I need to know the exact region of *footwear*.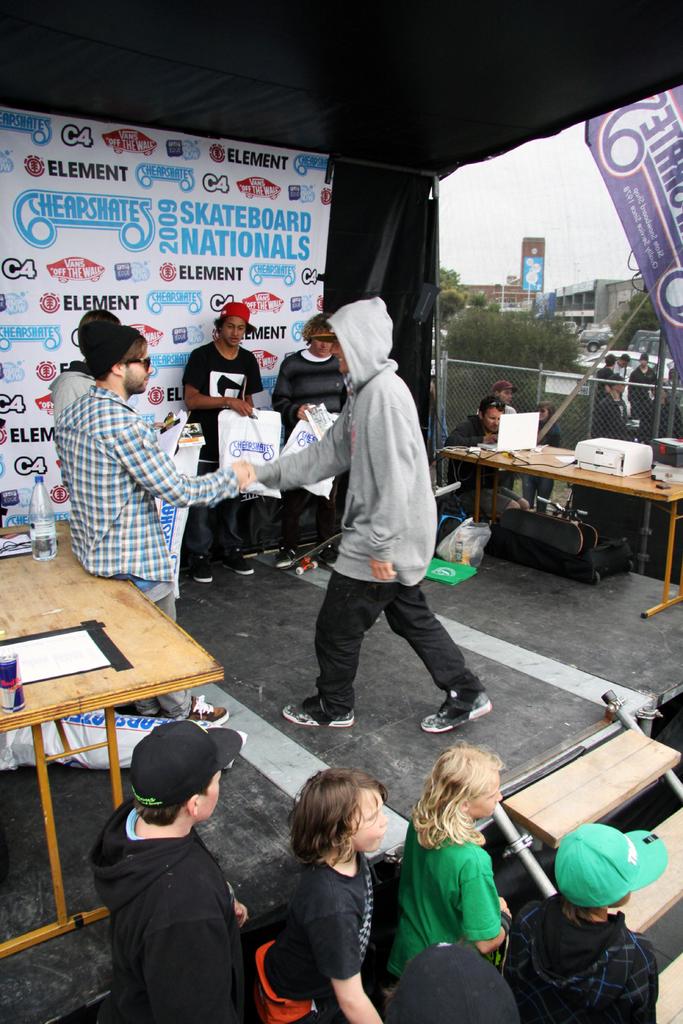
Region: (left=274, top=541, right=300, bottom=571).
